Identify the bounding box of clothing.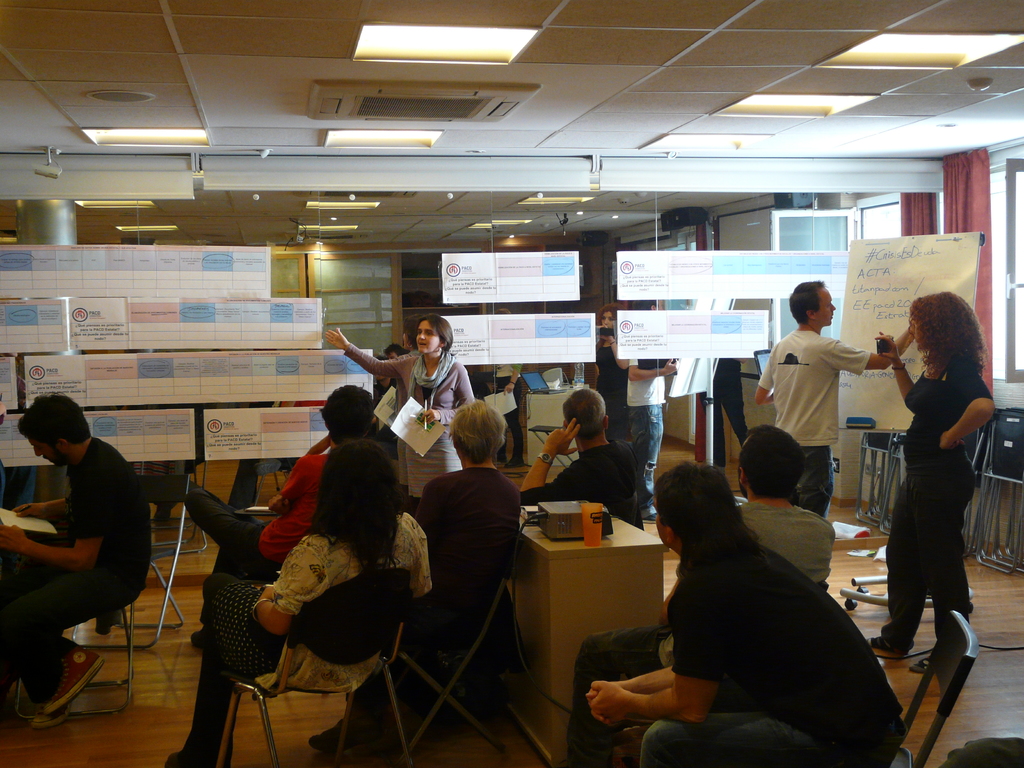
pyautogui.locateOnScreen(420, 458, 527, 596).
